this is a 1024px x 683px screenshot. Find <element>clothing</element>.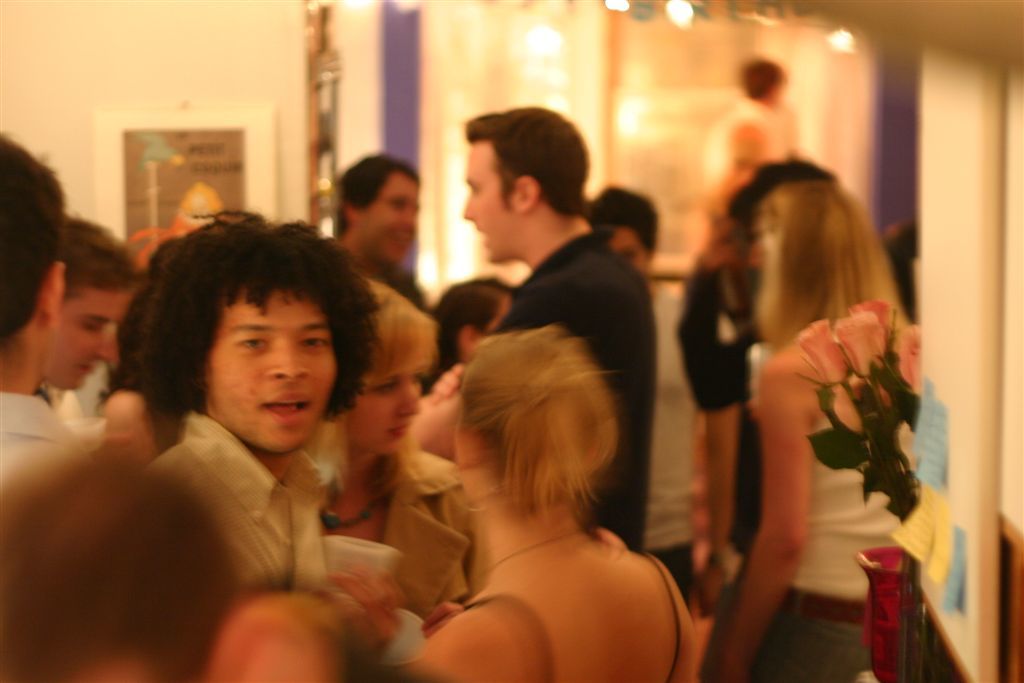
Bounding box: [left=703, top=319, right=926, bottom=682].
